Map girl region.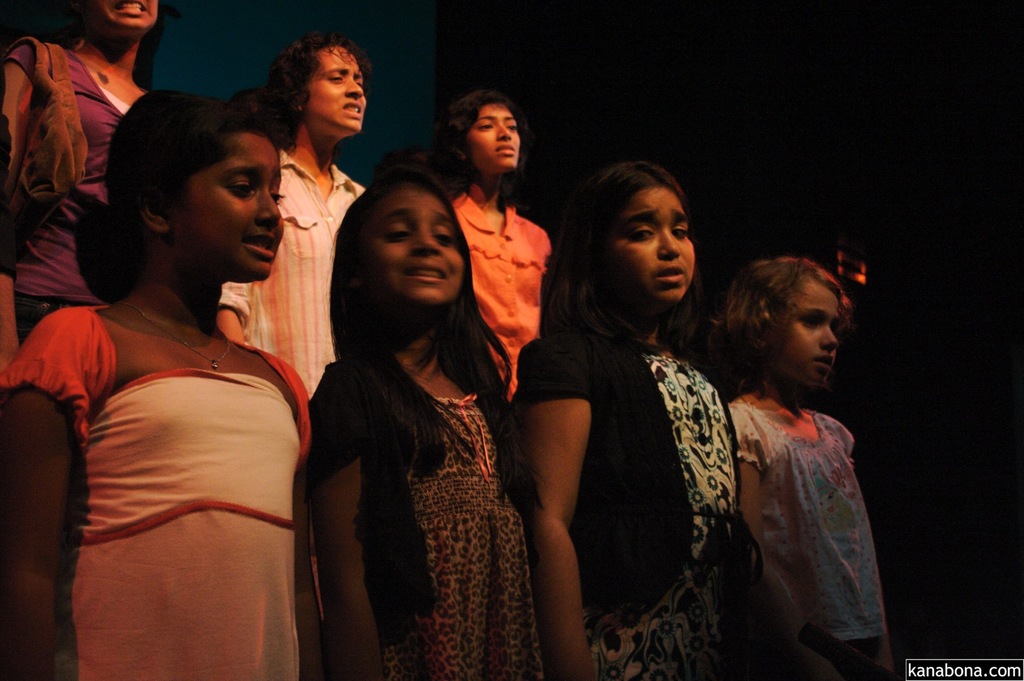
Mapped to (0,83,310,680).
